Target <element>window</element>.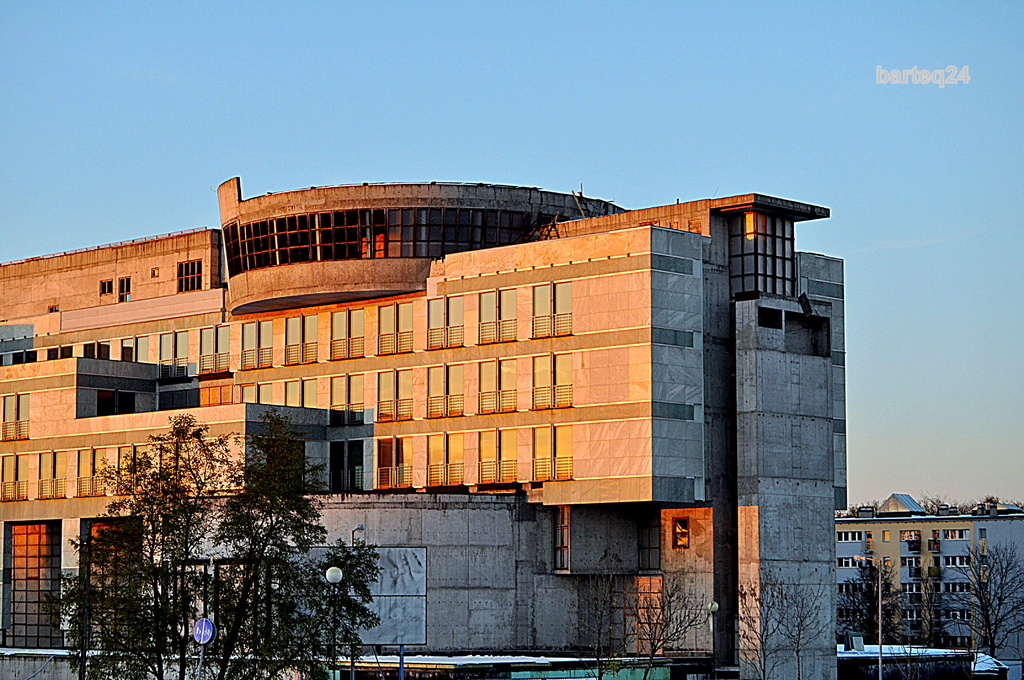
Target region: locate(99, 281, 115, 293).
